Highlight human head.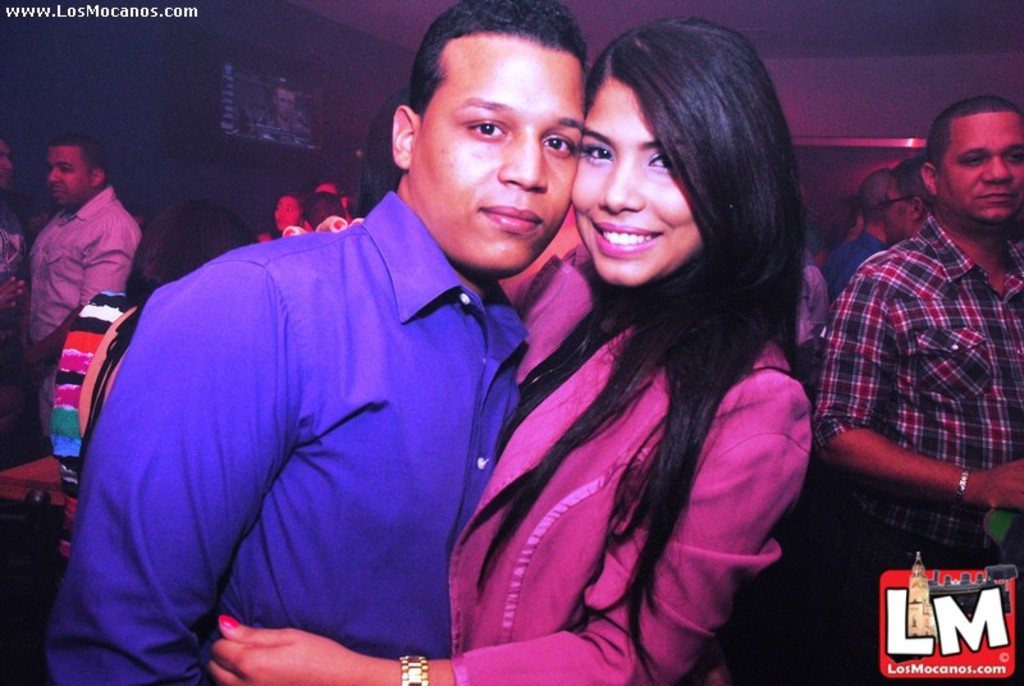
Highlighted region: <box>310,188,353,224</box>.
